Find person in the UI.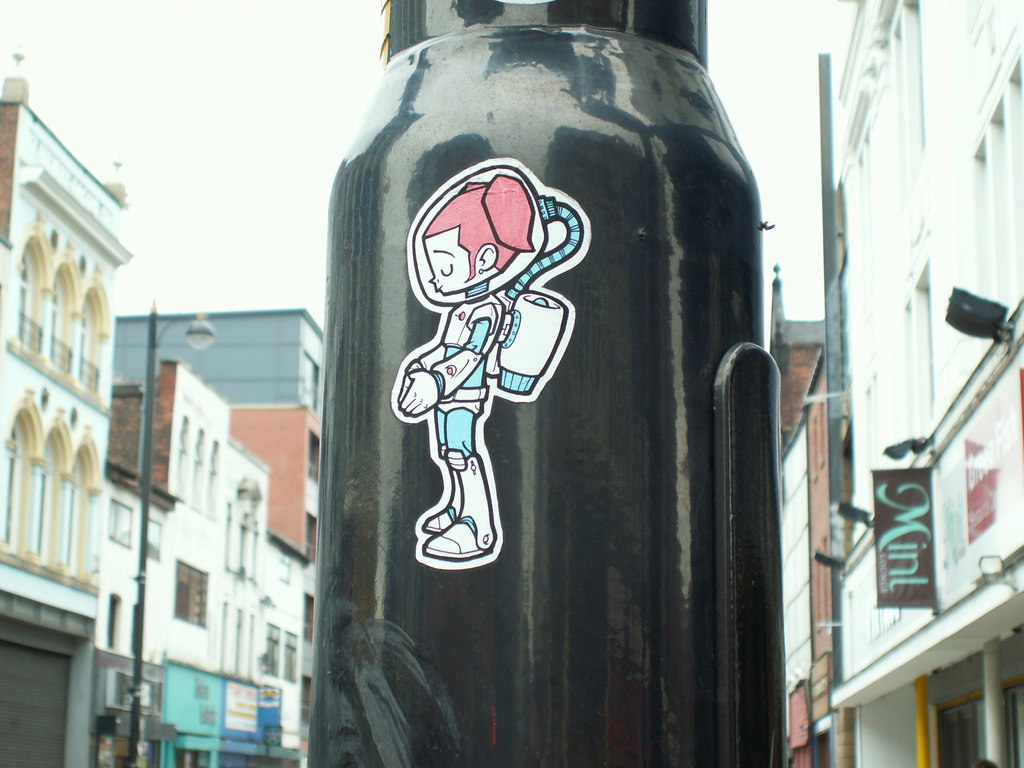
UI element at [left=397, top=174, right=536, bottom=563].
